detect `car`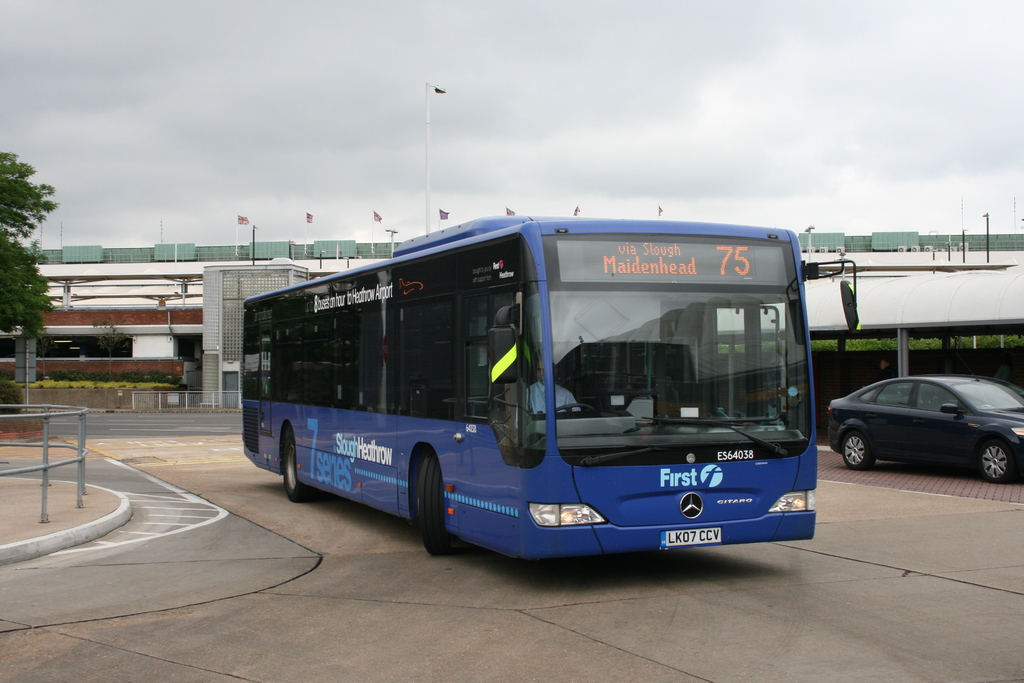
(x1=817, y1=369, x2=1023, y2=497)
